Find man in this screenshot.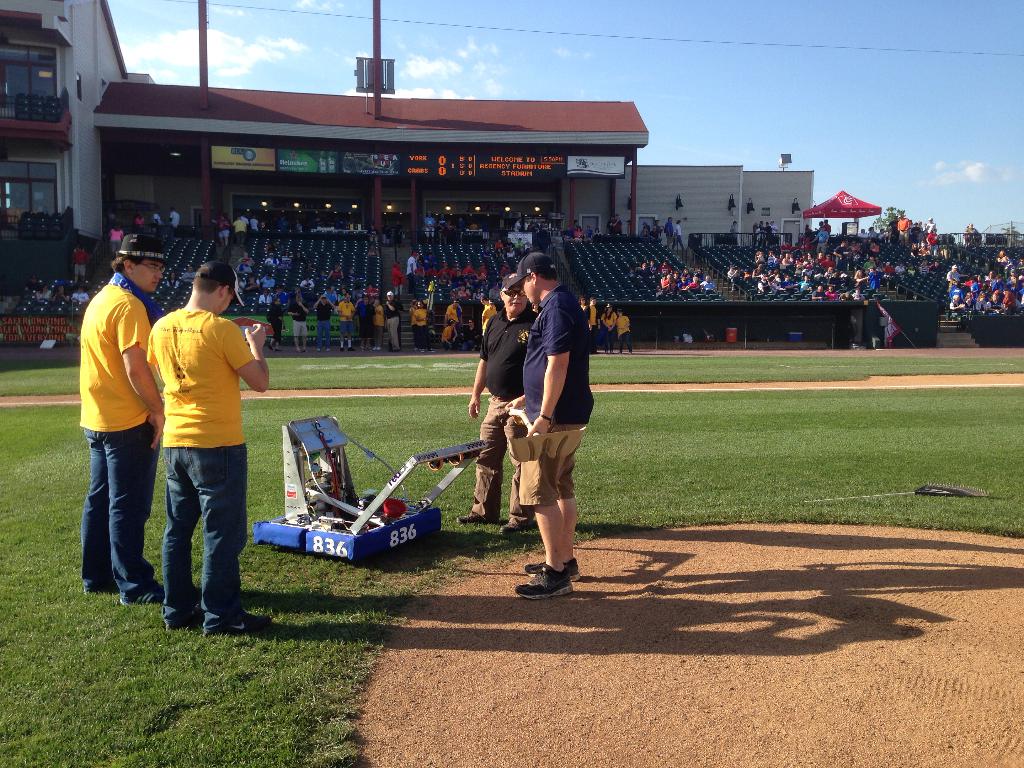
The bounding box for man is [left=653, top=275, right=673, bottom=298].
